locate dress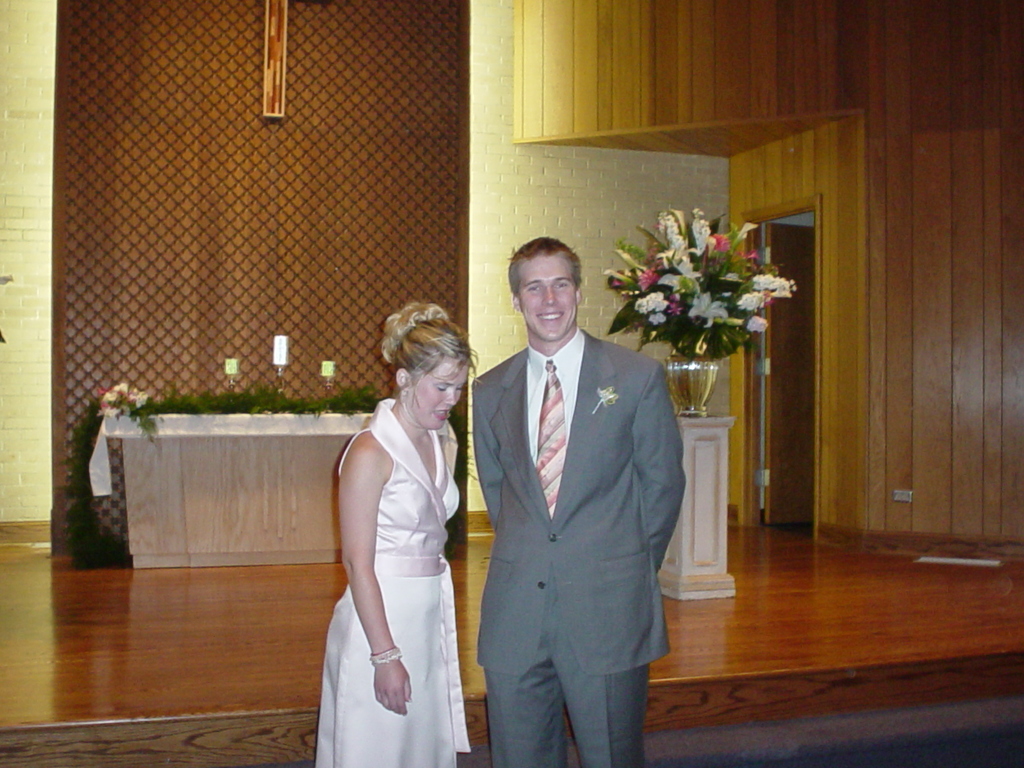
pyautogui.locateOnScreen(315, 397, 464, 767)
